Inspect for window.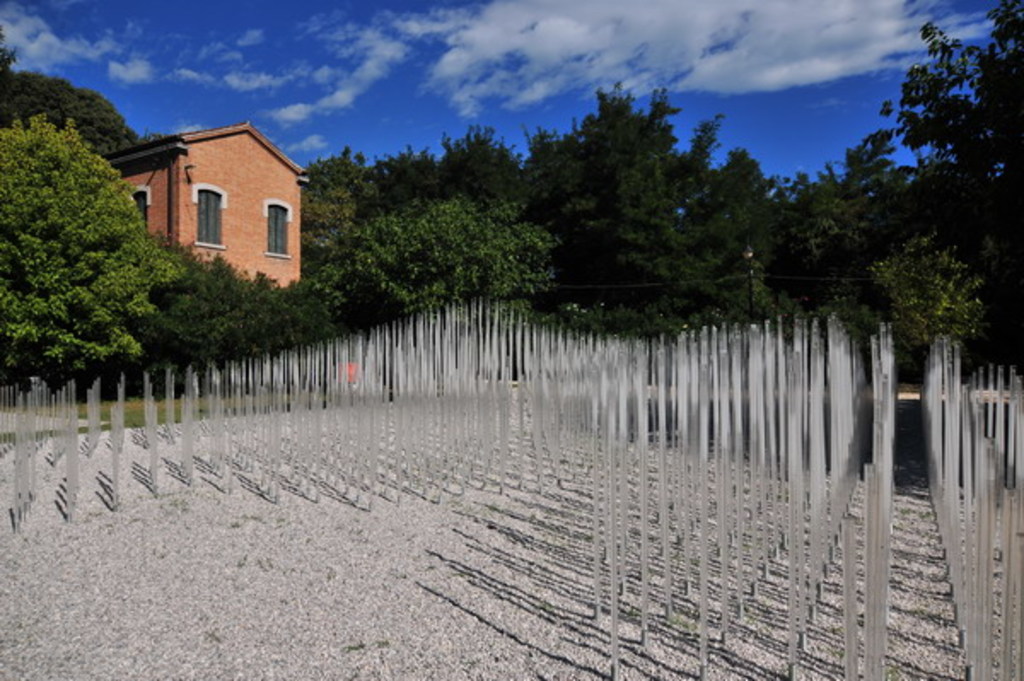
Inspection: [x1=266, y1=201, x2=297, y2=253].
